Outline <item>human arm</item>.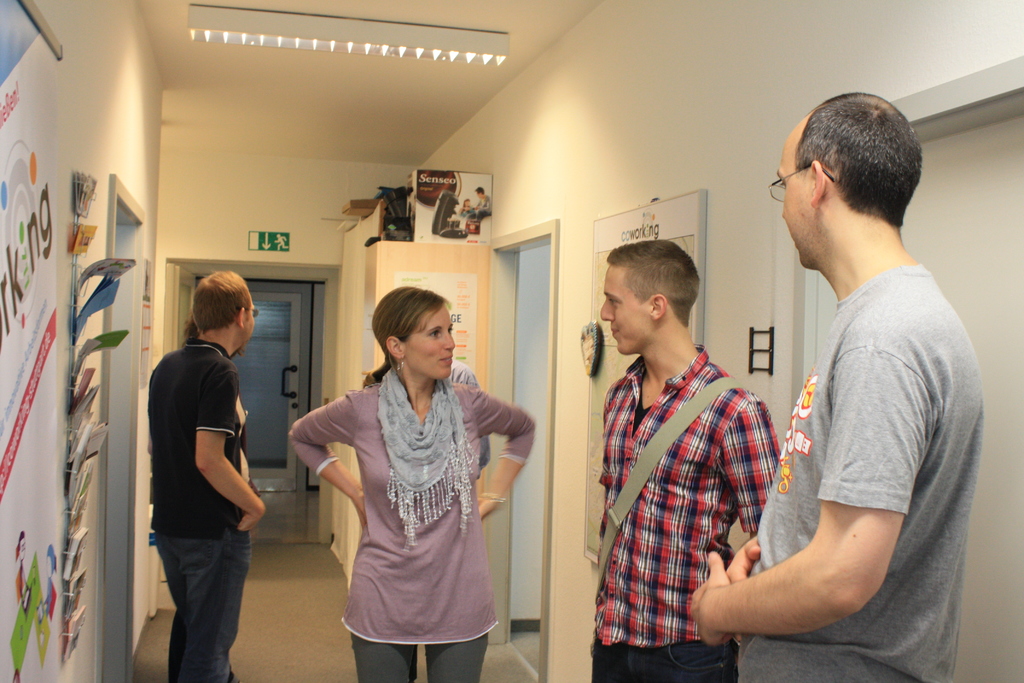
Outline: BBox(448, 366, 492, 477).
